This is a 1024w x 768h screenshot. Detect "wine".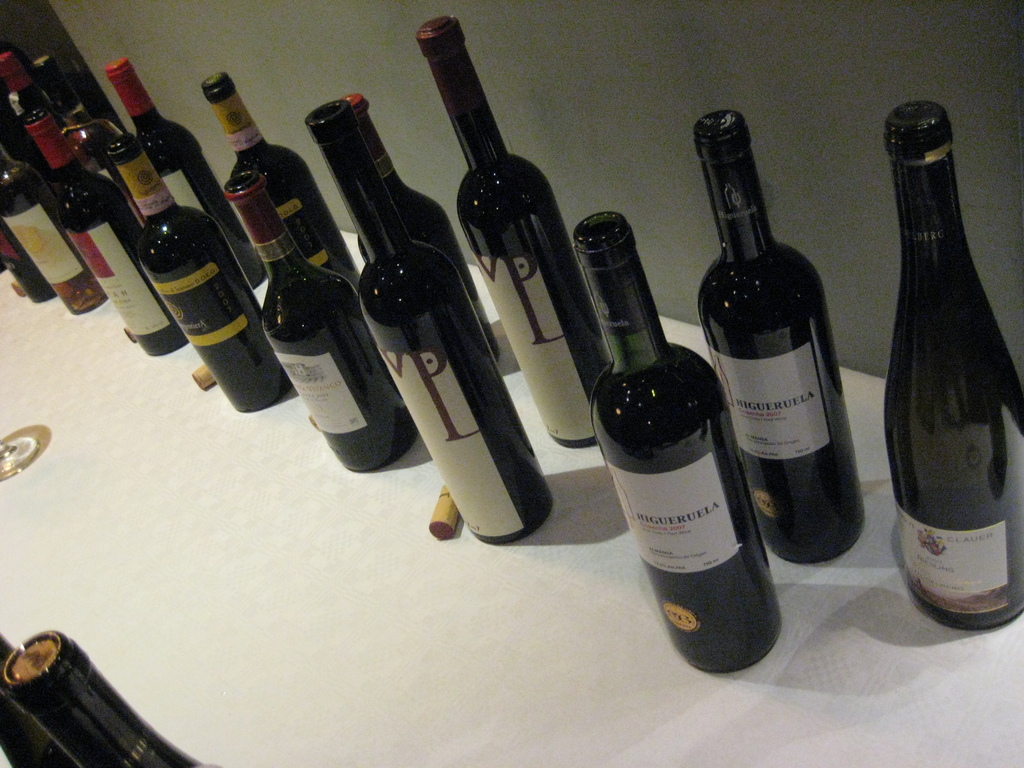
(0,140,115,314).
